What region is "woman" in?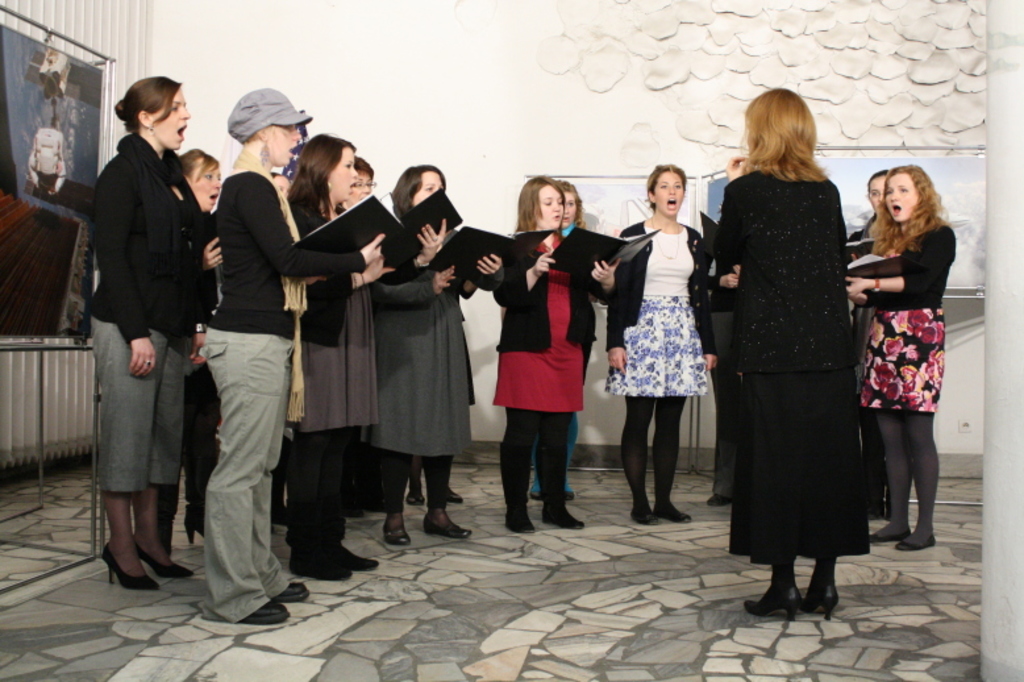
[left=279, top=126, right=396, bottom=581].
